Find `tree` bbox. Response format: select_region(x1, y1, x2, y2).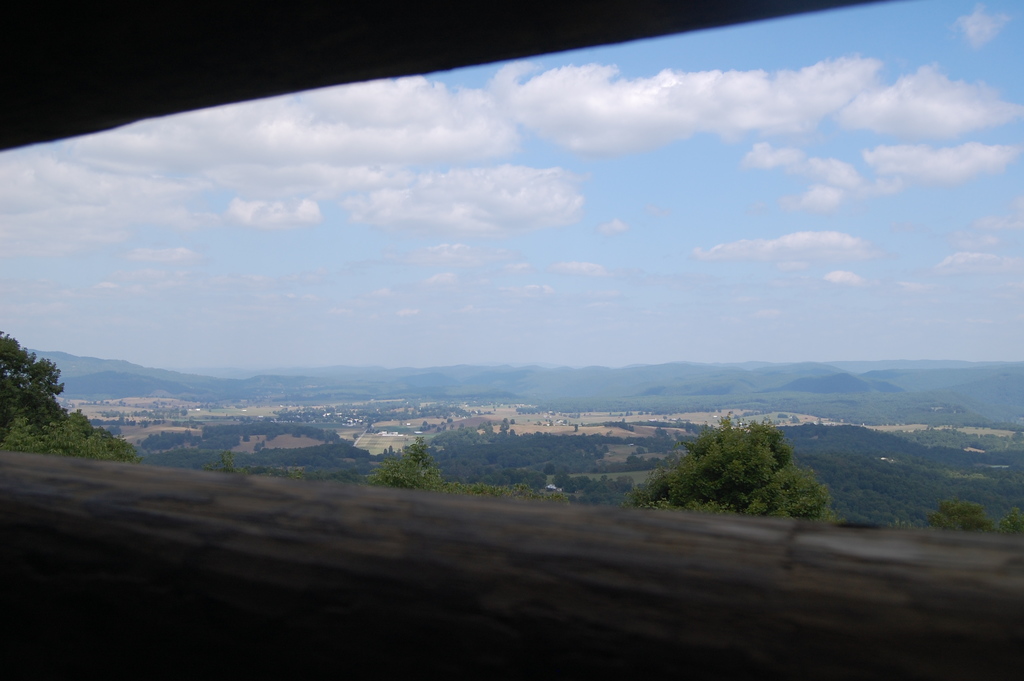
select_region(0, 325, 140, 463).
